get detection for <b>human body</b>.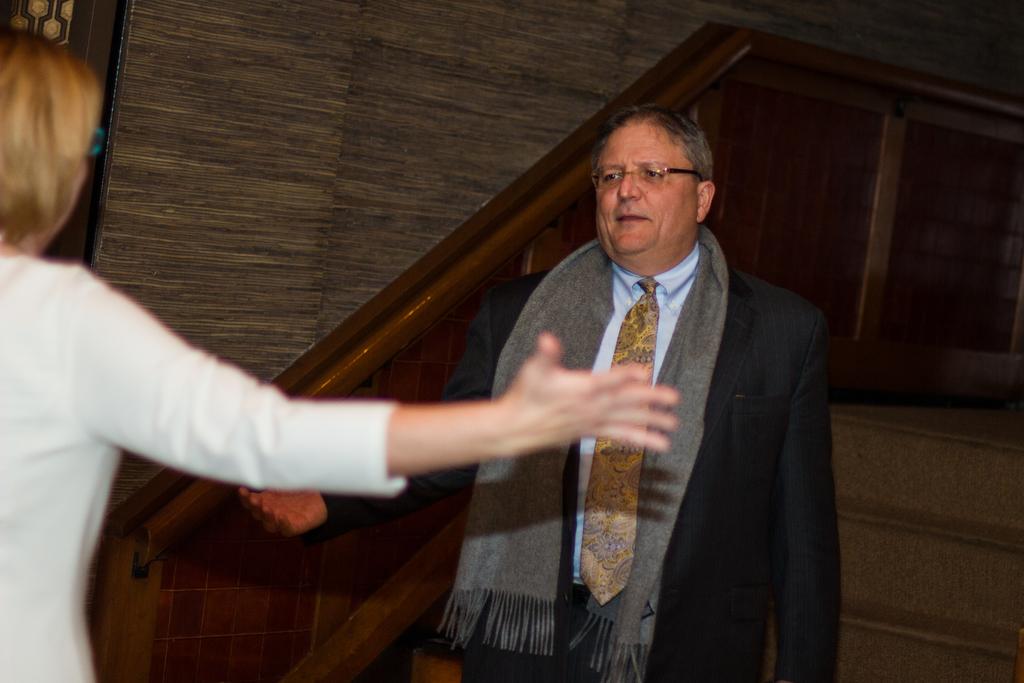
Detection: 0/28/677/682.
